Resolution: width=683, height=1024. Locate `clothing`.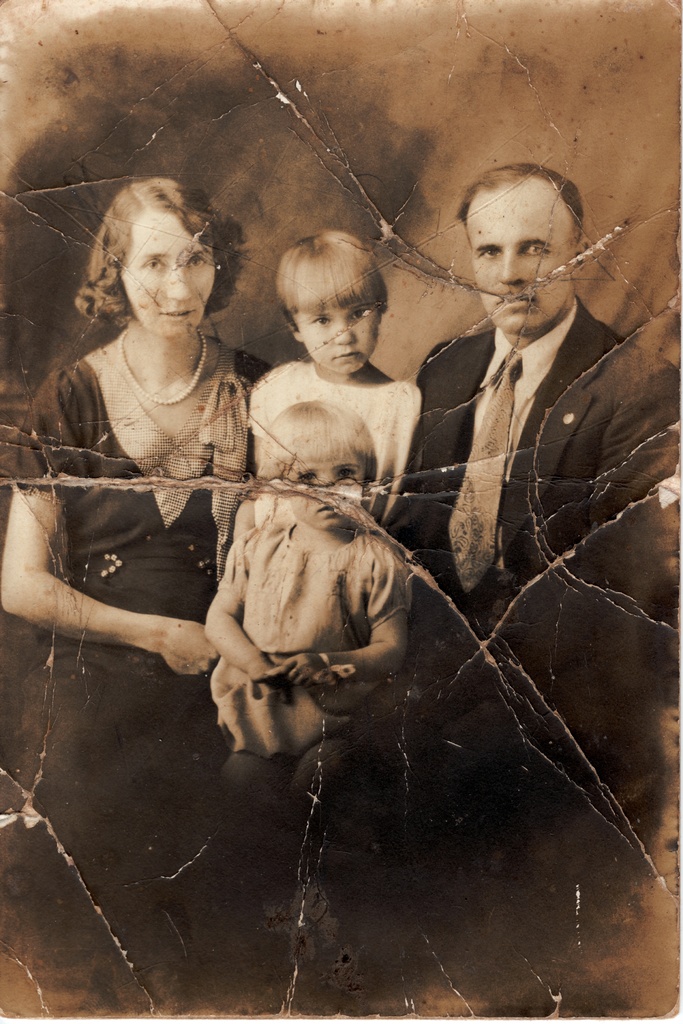
left=395, top=207, right=665, bottom=729.
